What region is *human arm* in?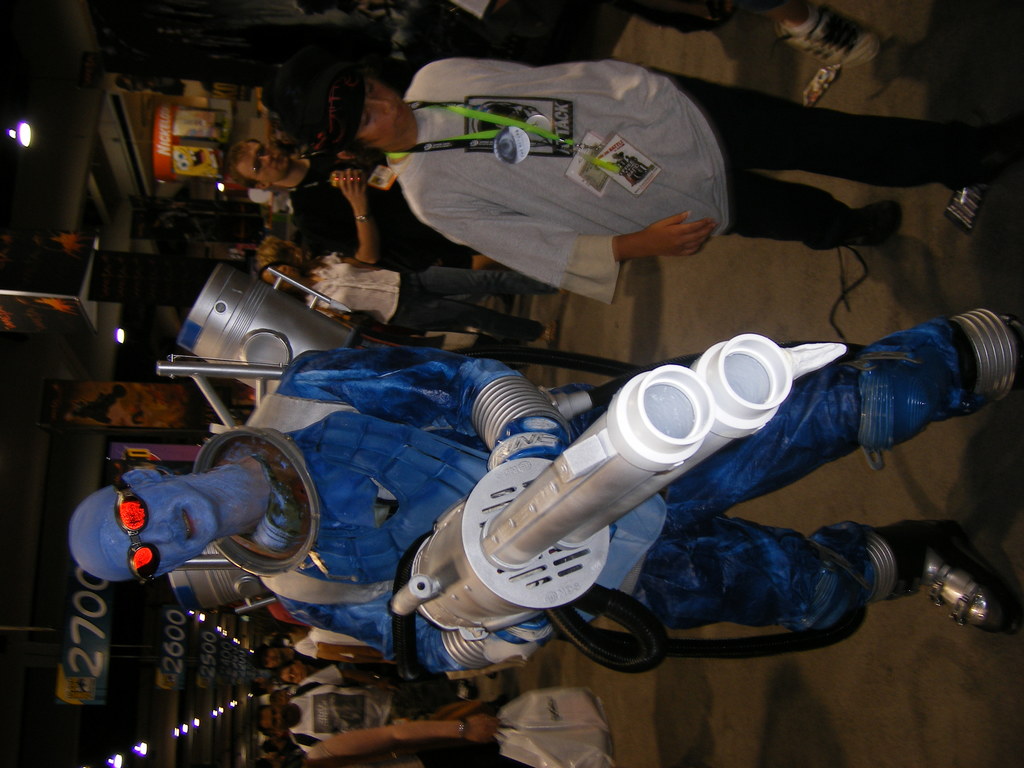
bbox=[277, 356, 564, 456].
